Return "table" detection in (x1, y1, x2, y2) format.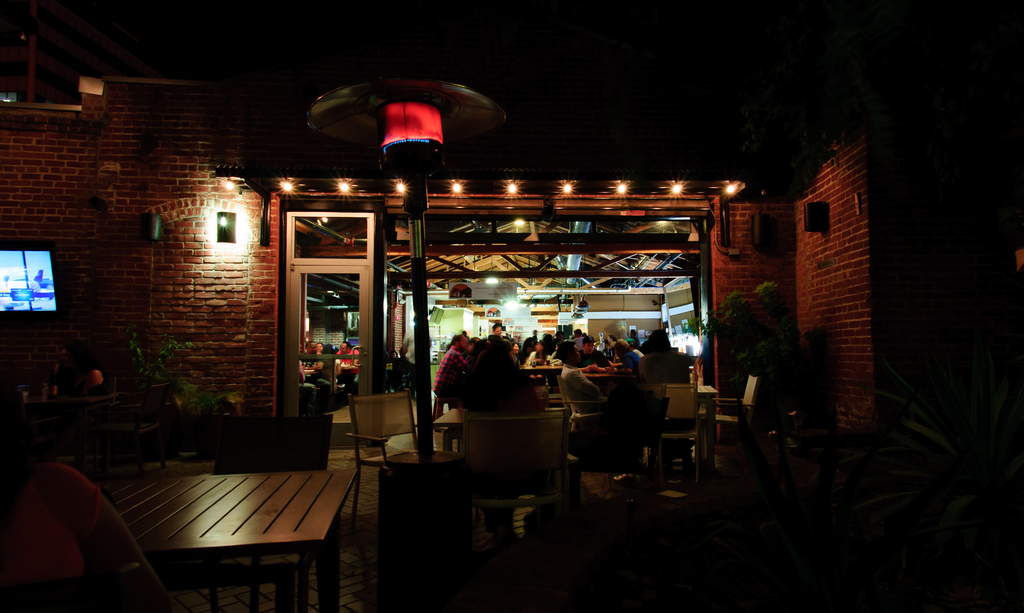
(93, 470, 356, 612).
